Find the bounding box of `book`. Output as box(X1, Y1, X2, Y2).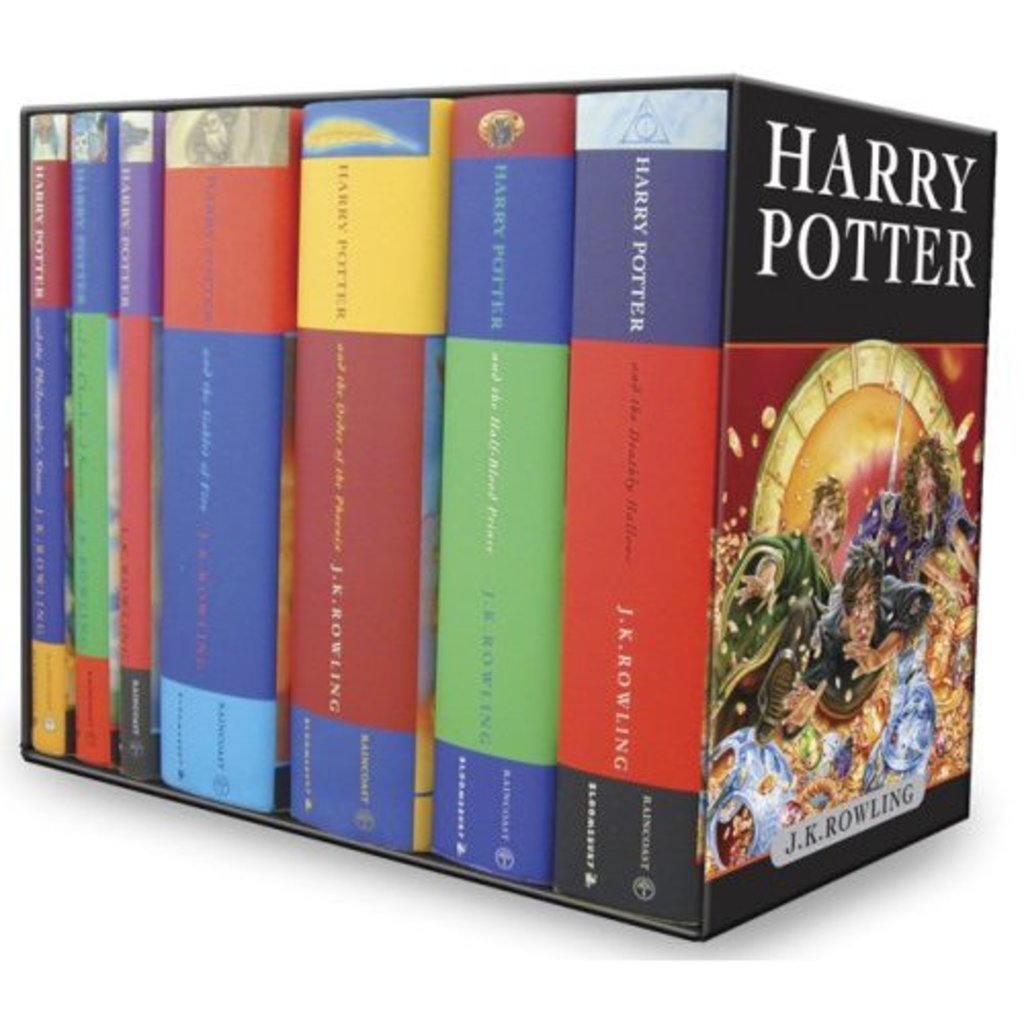
box(162, 106, 303, 817).
